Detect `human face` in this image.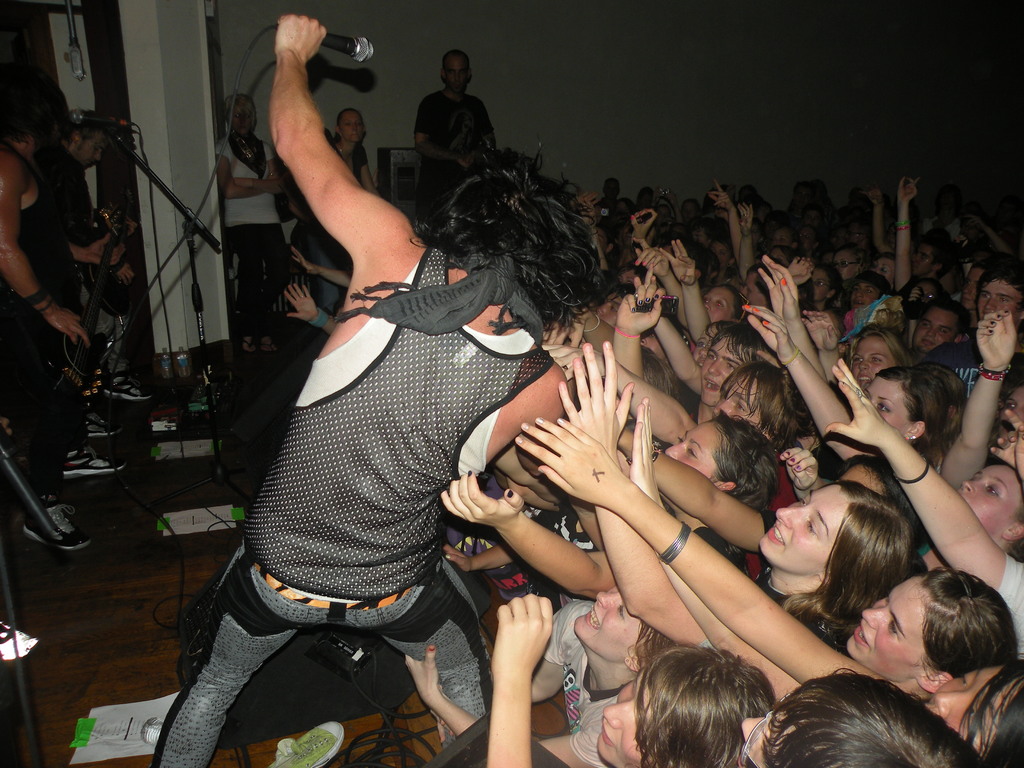
Detection: bbox(230, 101, 255, 134).
